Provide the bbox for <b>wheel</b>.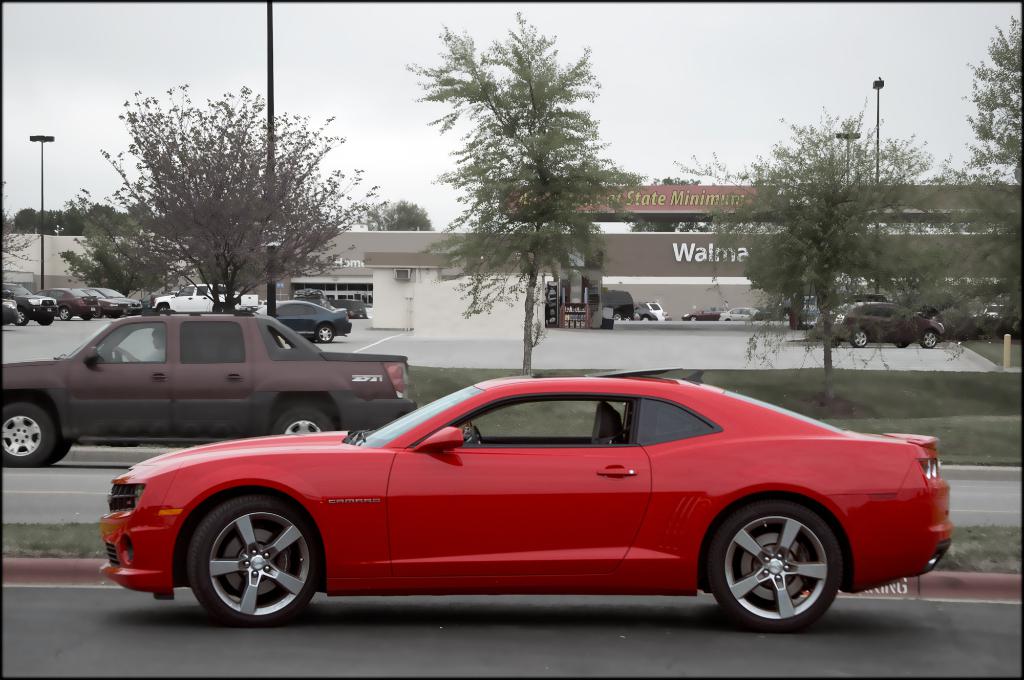
<box>641,315,650,320</box>.
